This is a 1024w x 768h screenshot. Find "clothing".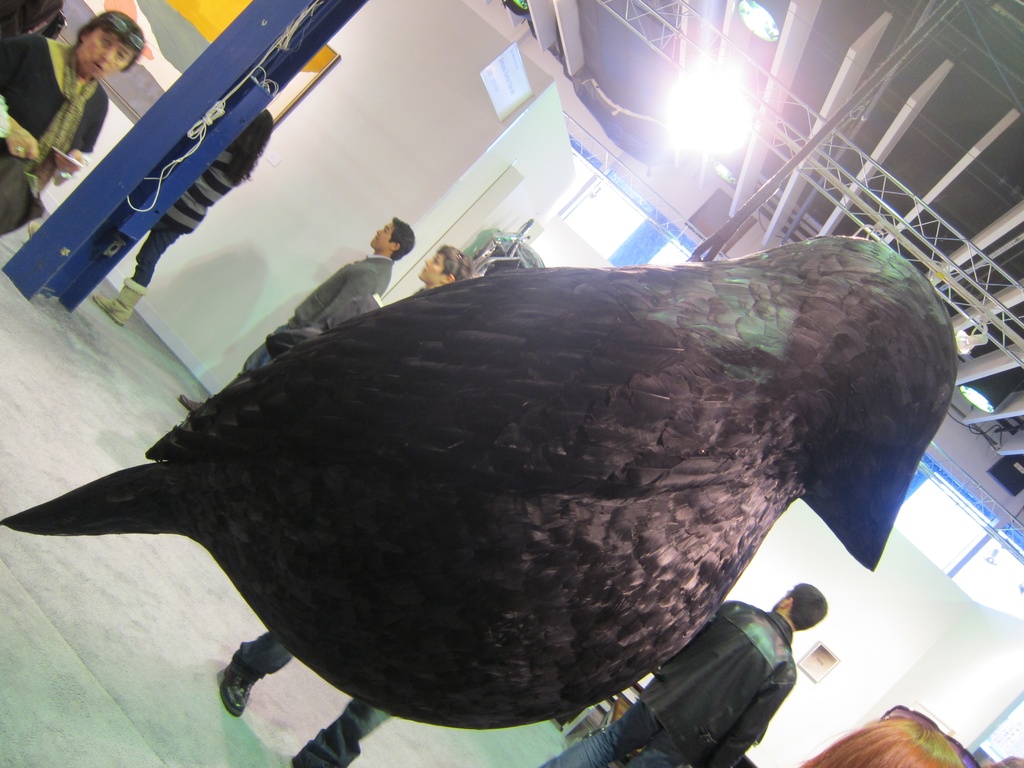
Bounding box: <bbox>0, 0, 73, 45</bbox>.
